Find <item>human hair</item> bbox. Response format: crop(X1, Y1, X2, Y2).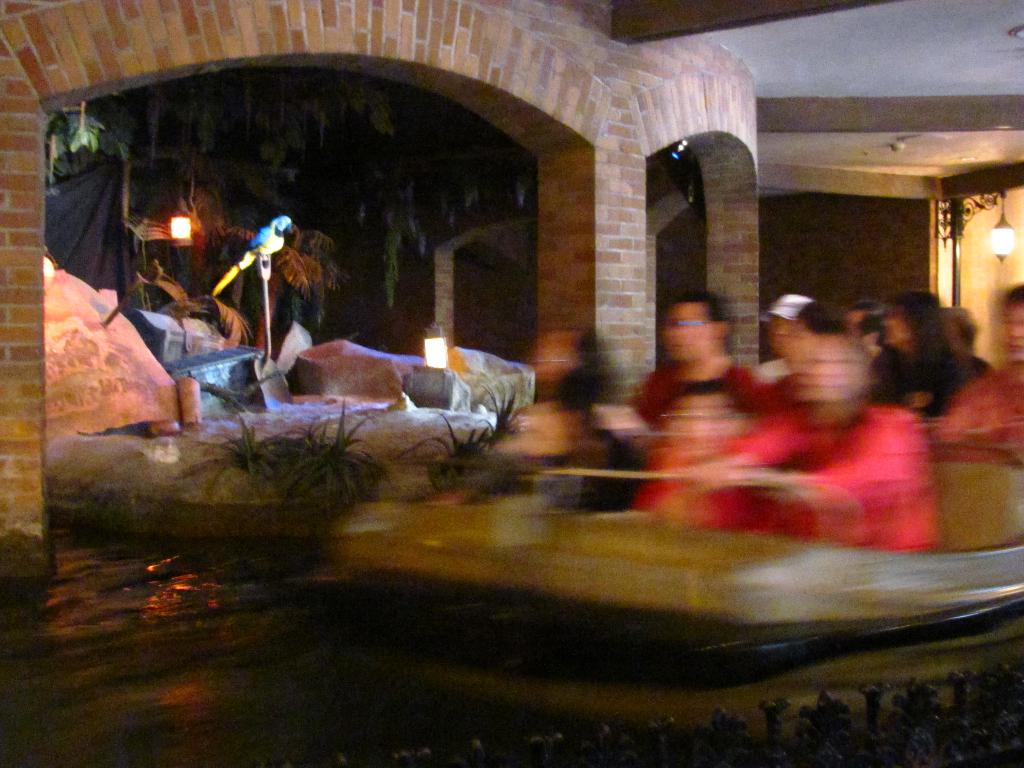
crop(941, 307, 981, 358).
